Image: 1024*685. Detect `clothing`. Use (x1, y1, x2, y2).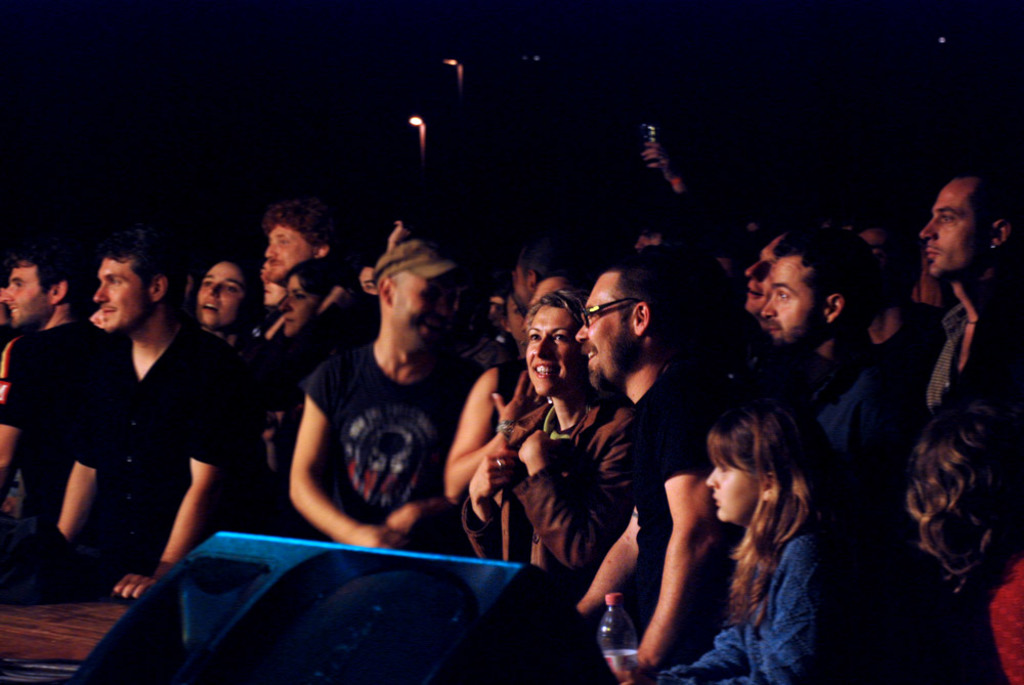
(253, 330, 367, 532).
